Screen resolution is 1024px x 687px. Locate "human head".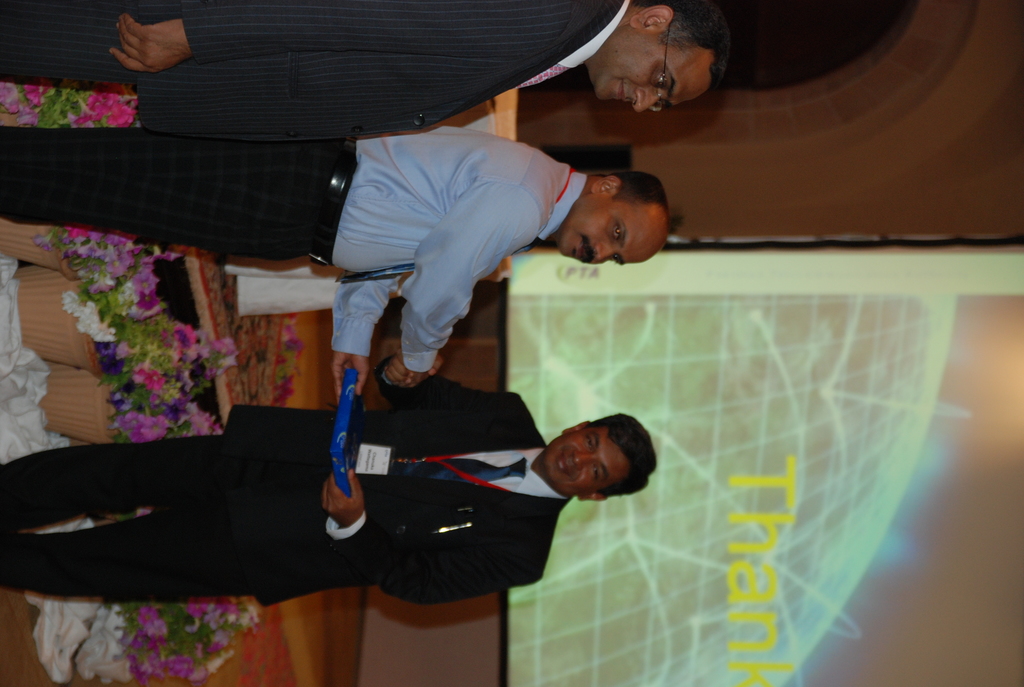
{"left": 536, "top": 410, "right": 656, "bottom": 508}.
